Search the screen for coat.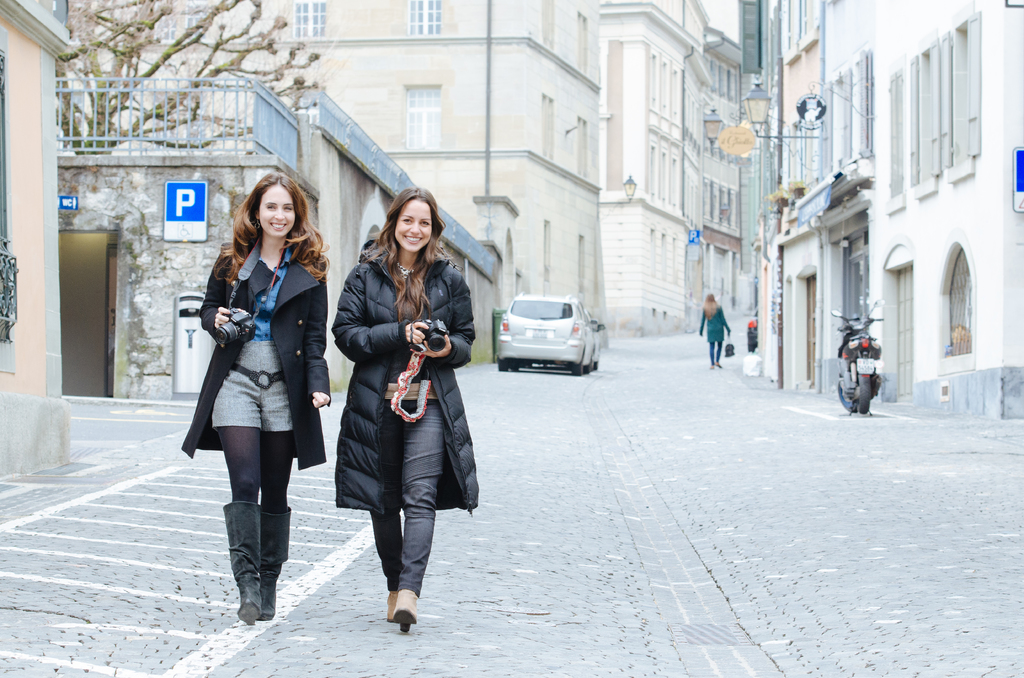
Found at Rect(180, 252, 325, 471).
